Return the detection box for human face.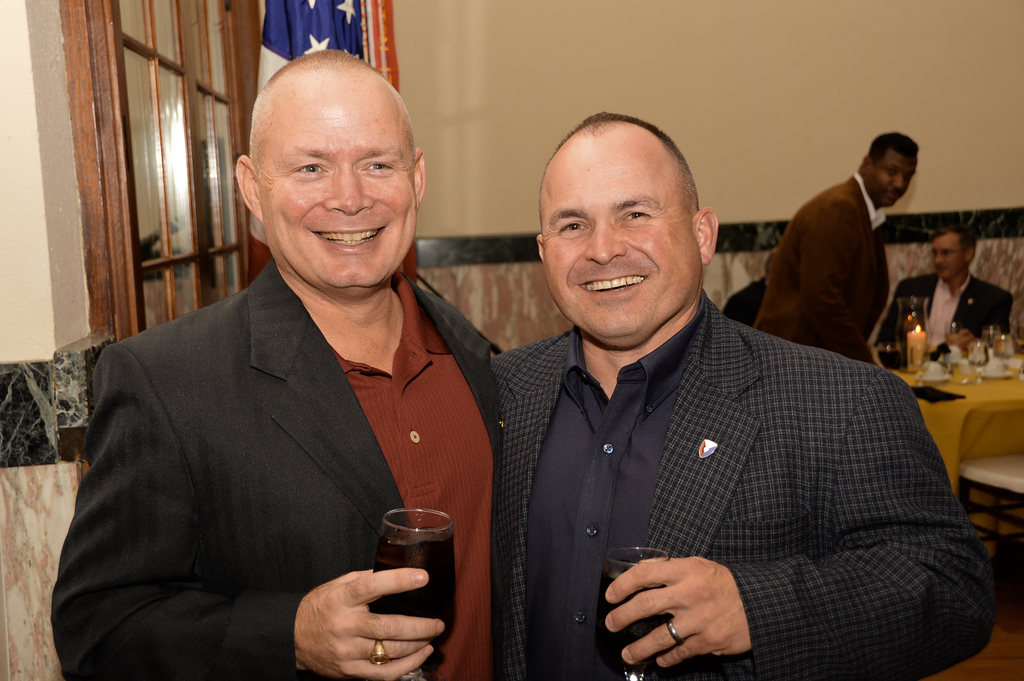
[867,145,918,205].
